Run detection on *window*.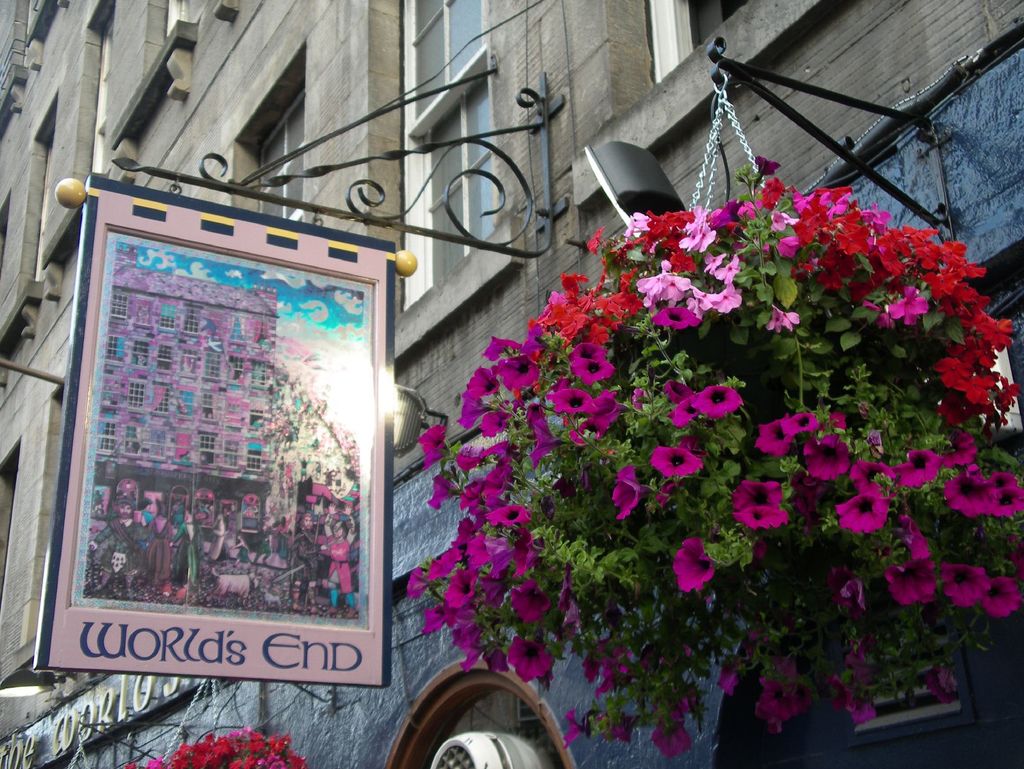
Result: bbox=(163, 0, 204, 43).
